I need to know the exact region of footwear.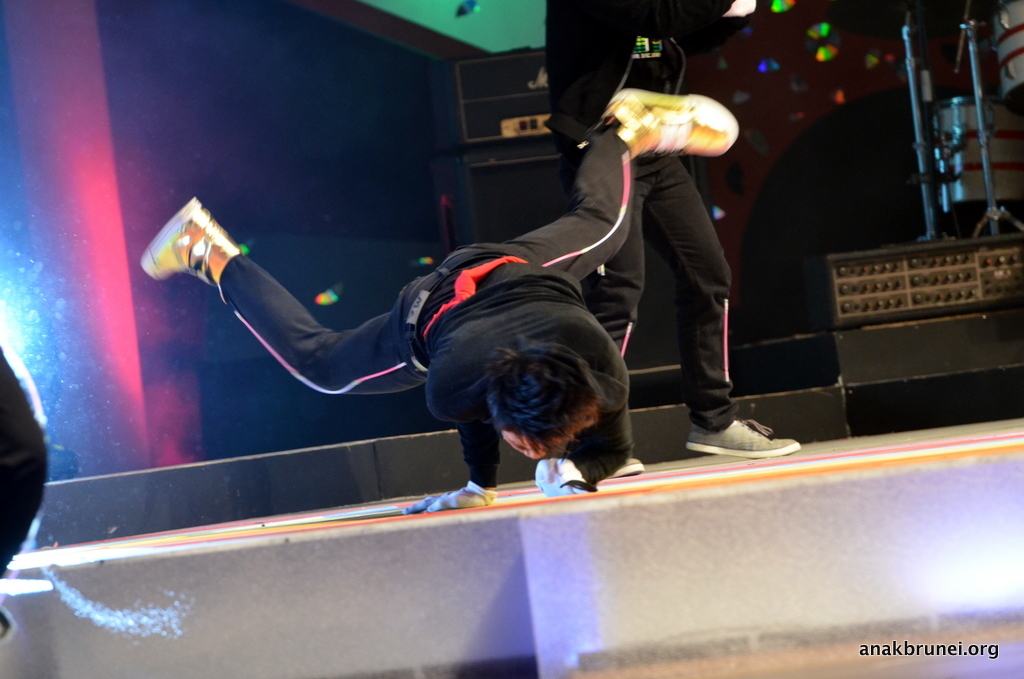
Region: <bbox>681, 416, 802, 457</bbox>.
